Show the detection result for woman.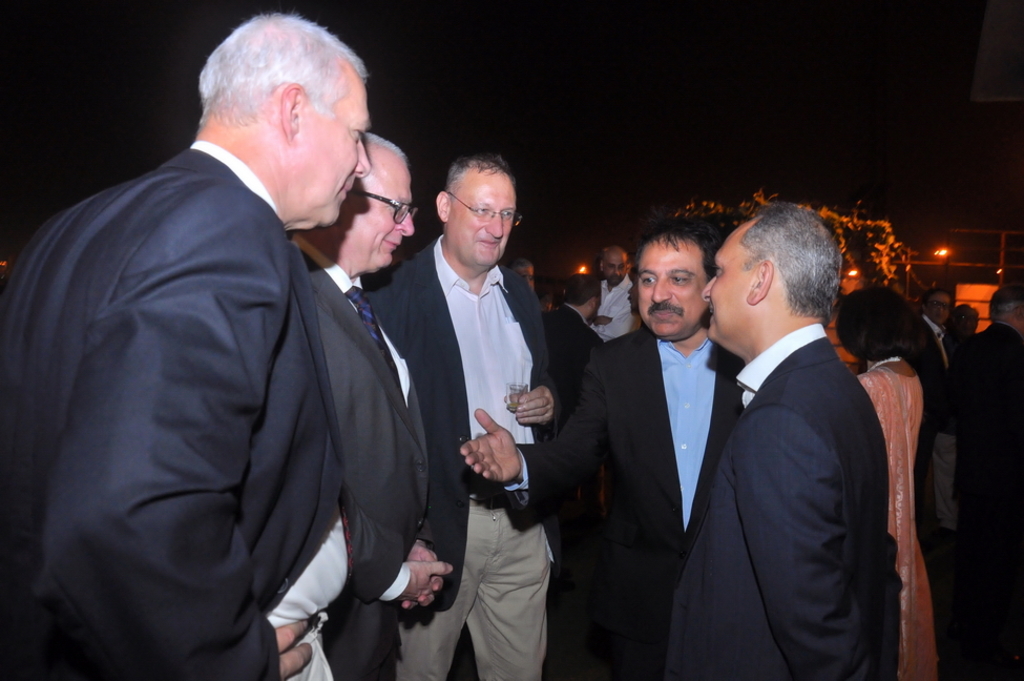
{"left": 390, "top": 148, "right": 570, "bottom": 680}.
